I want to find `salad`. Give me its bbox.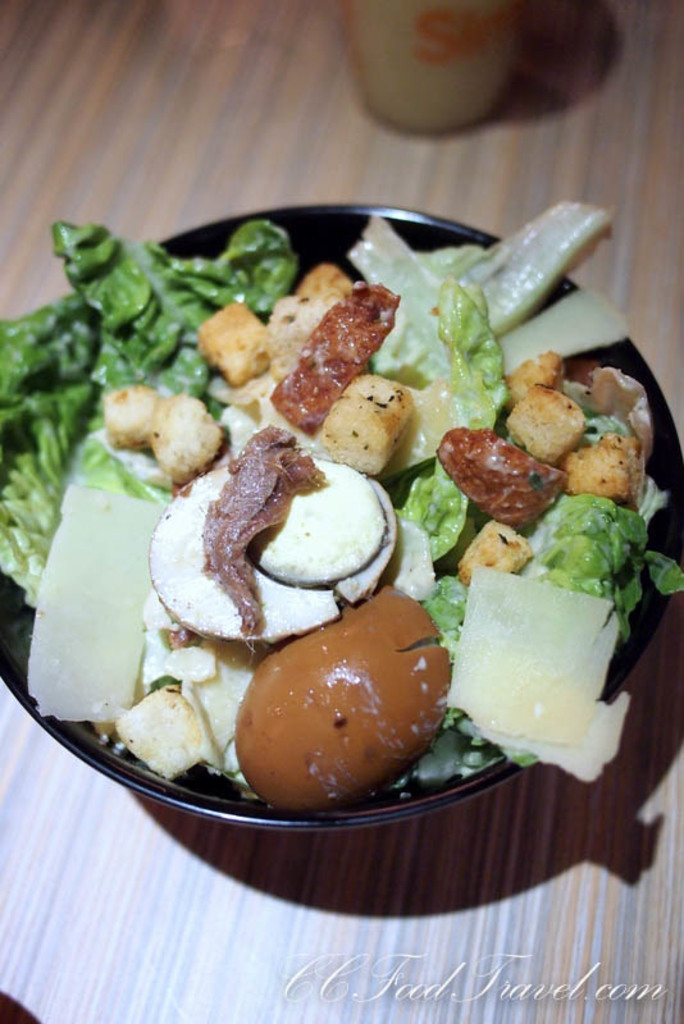
0:195:683:803.
